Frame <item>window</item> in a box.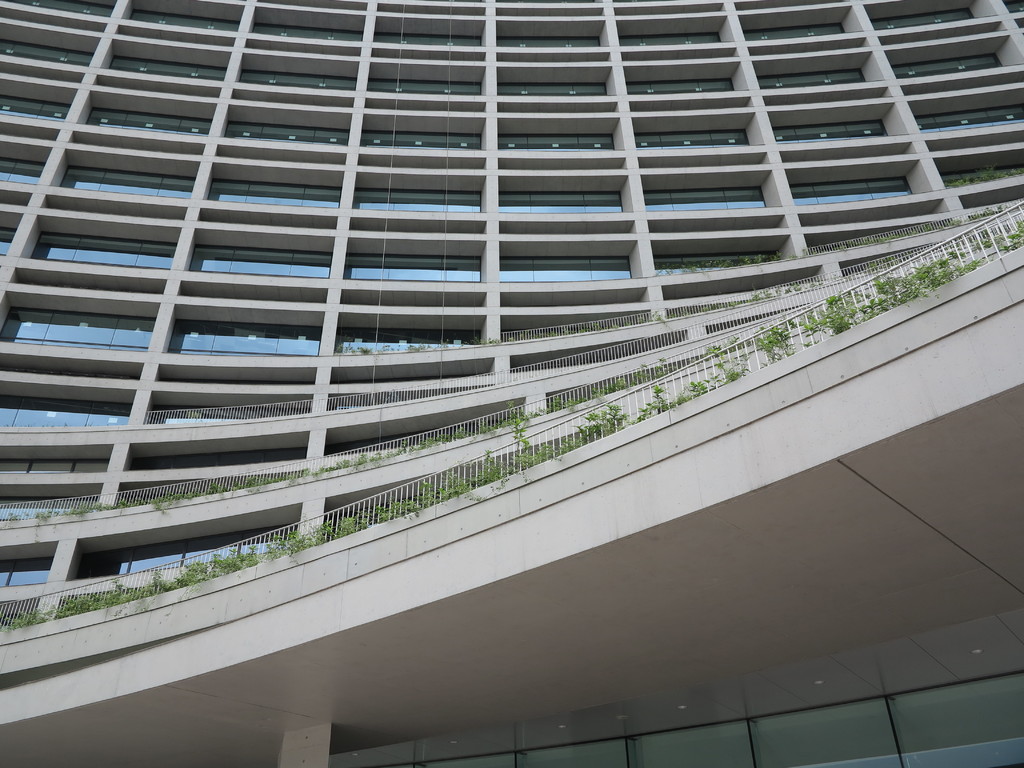
rect(790, 177, 912, 204).
